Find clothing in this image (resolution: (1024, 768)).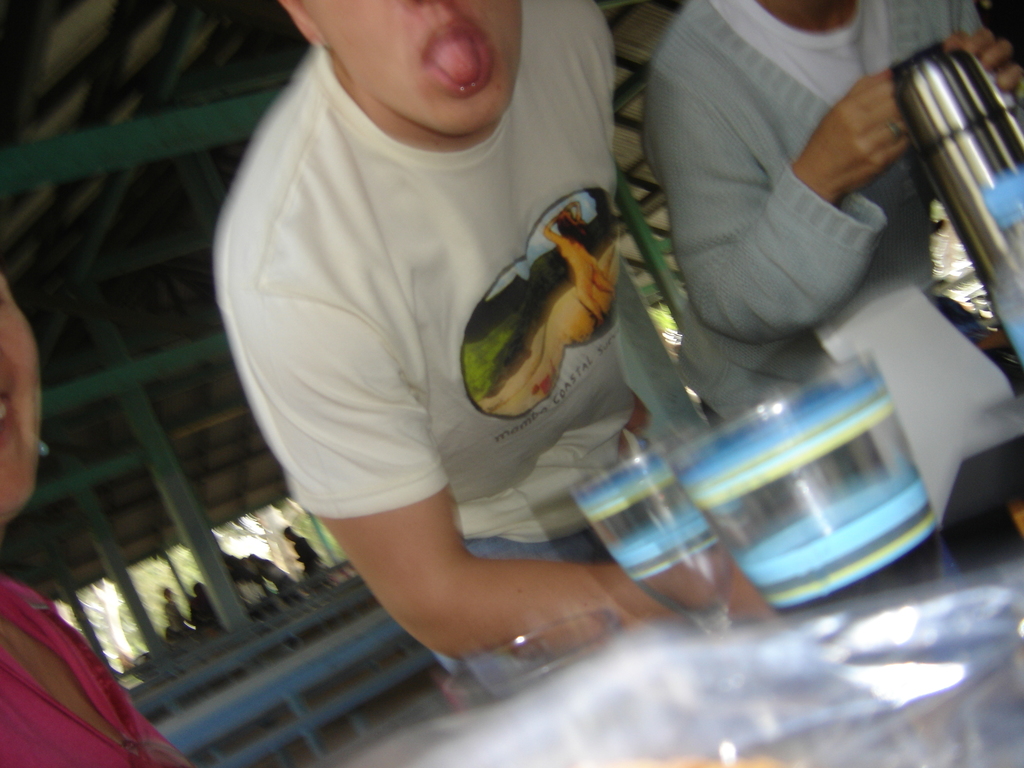
box(650, 0, 970, 358).
